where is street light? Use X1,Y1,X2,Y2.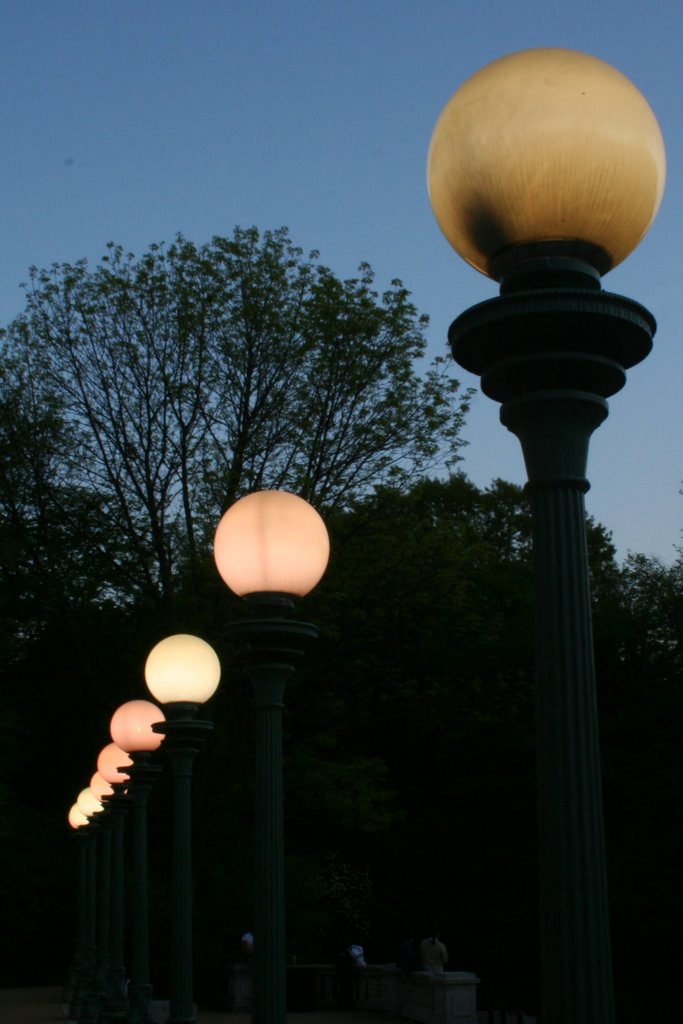
140,624,230,1018.
